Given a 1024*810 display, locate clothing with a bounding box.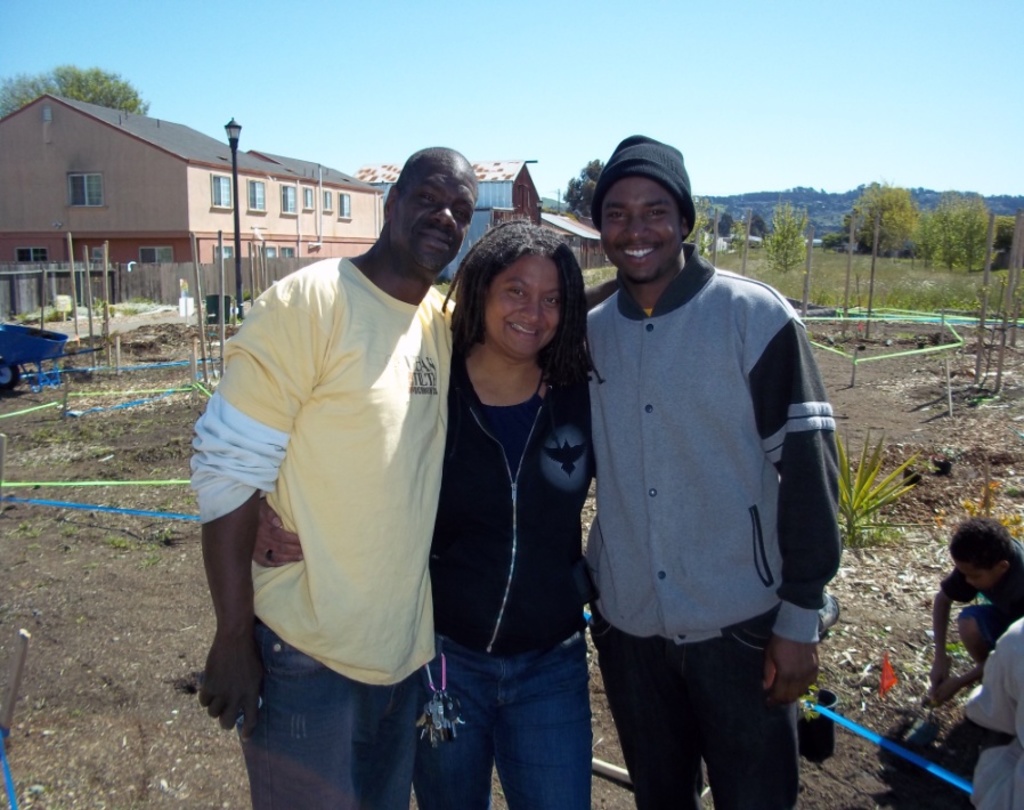
Located: 964 627 1023 789.
